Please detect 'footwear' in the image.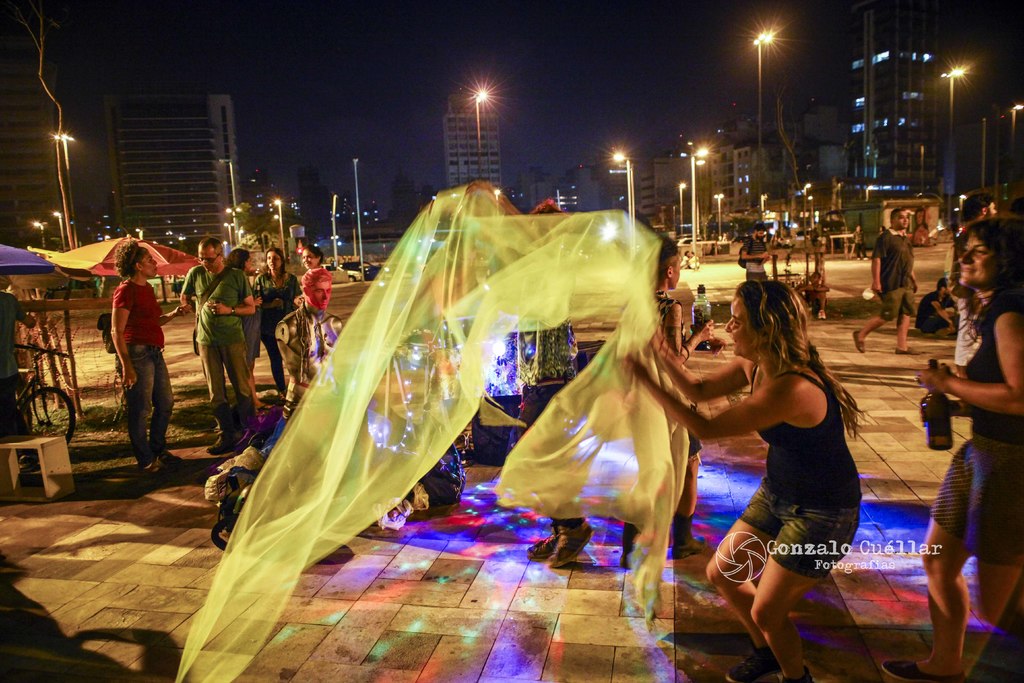
rect(526, 525, 560, 562).
